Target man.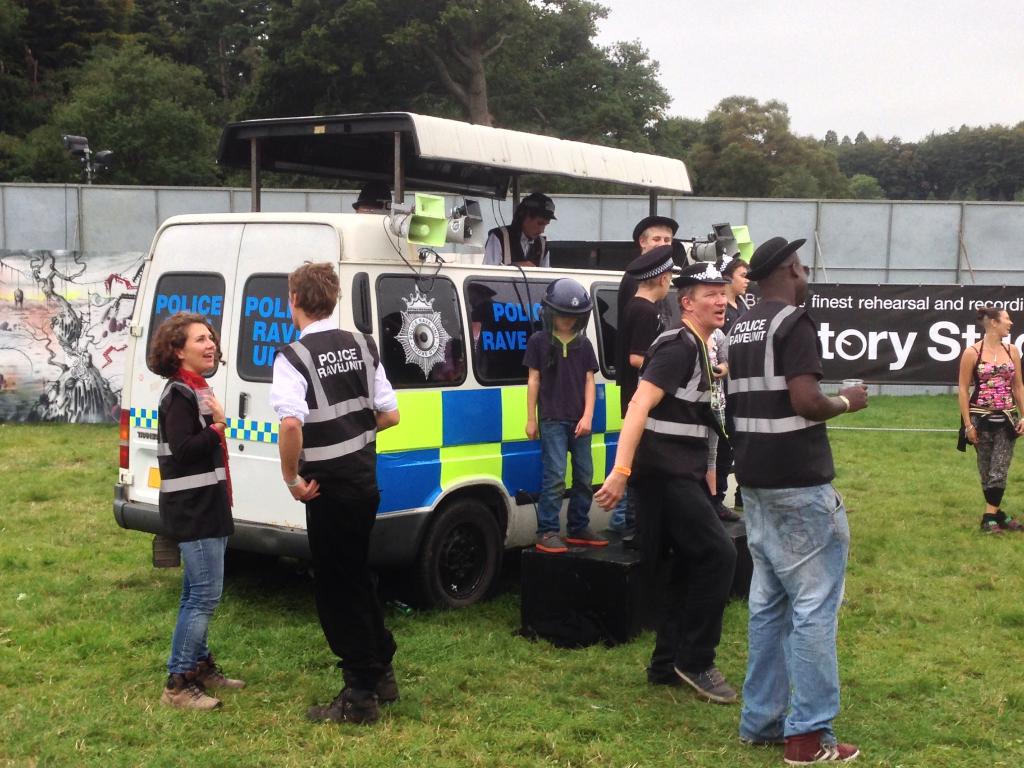
Target region: select_region(721, 232, 872, 742).
